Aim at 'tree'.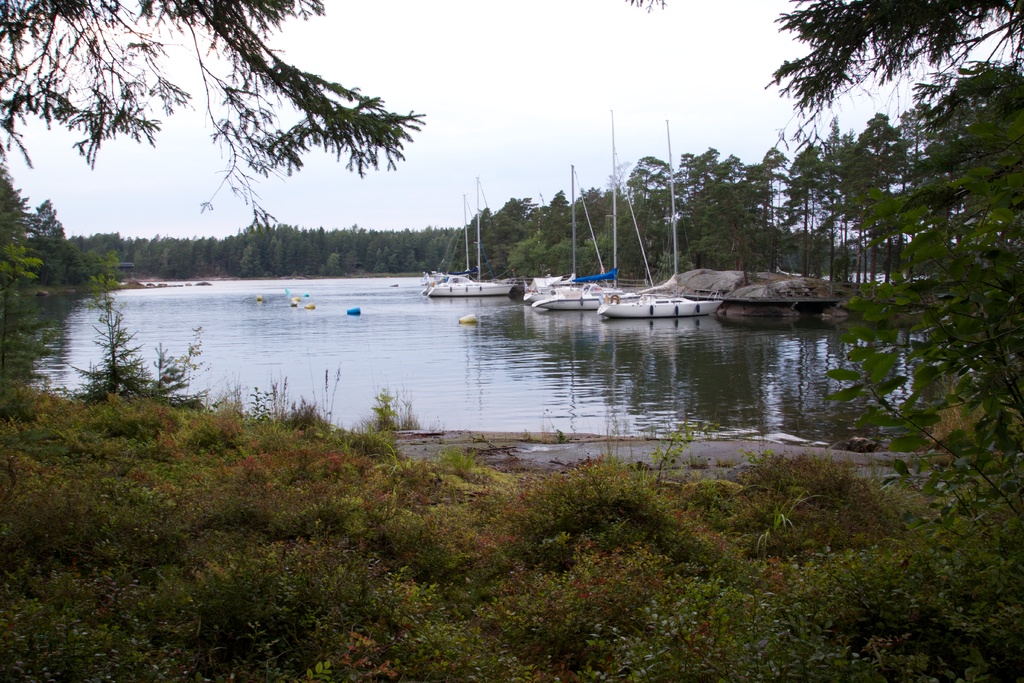
Aimed at 457:183:543:283.
